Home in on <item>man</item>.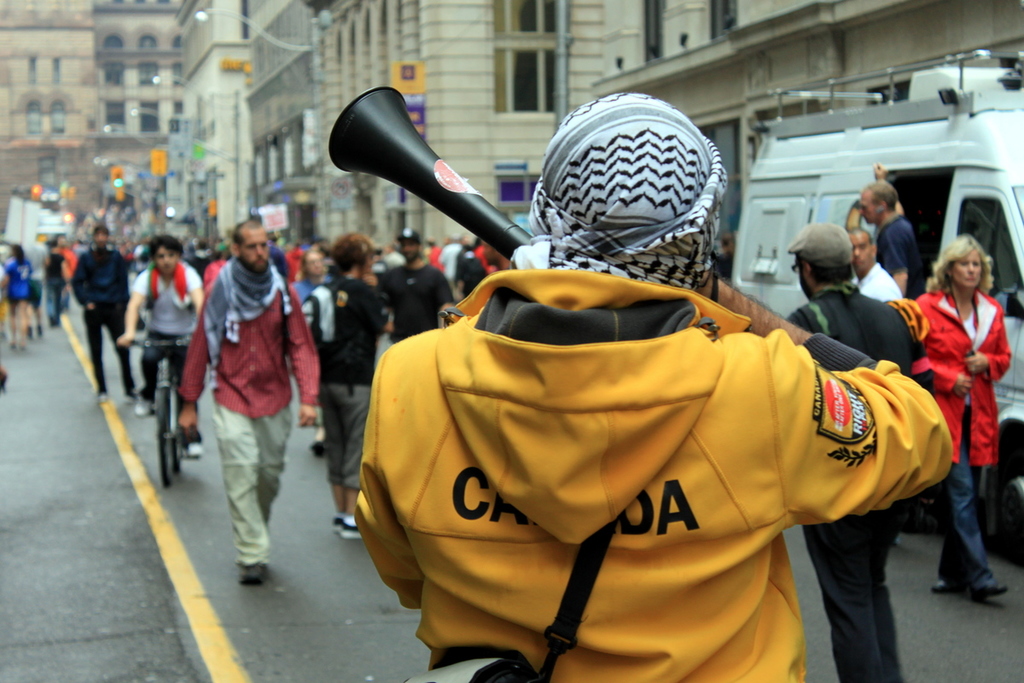
Homed in at rect(299, 236, 388, 539).
